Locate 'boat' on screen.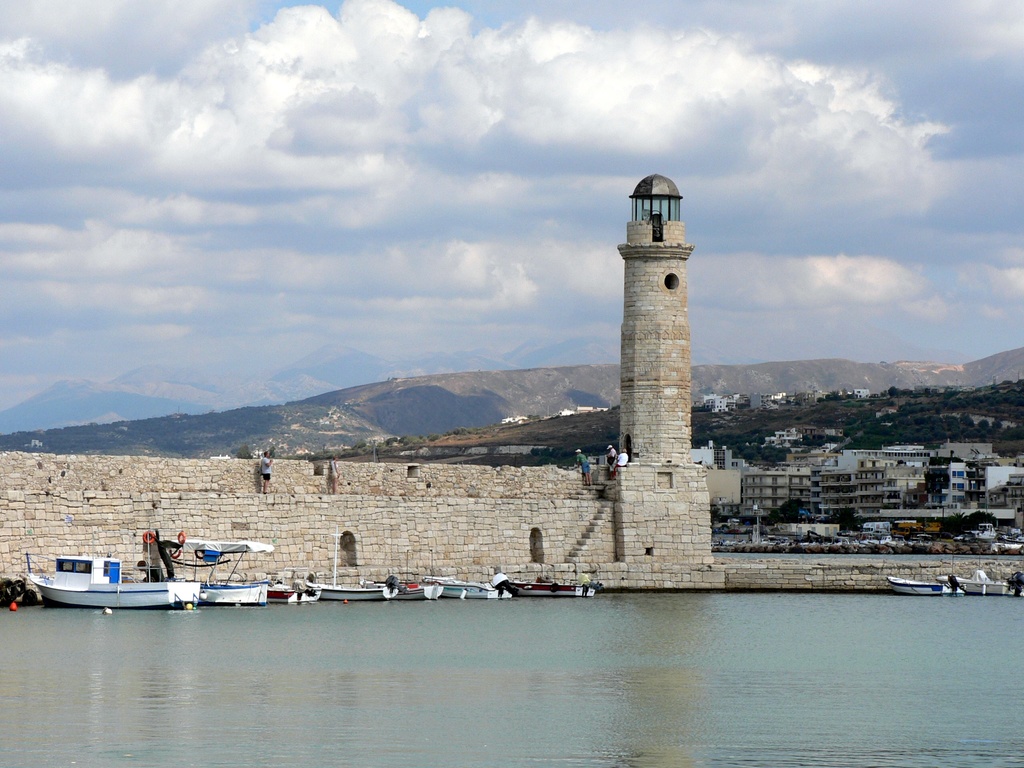
On screen at {"left": 14, "top": 551, "right": 203, "bottom": 610}.
